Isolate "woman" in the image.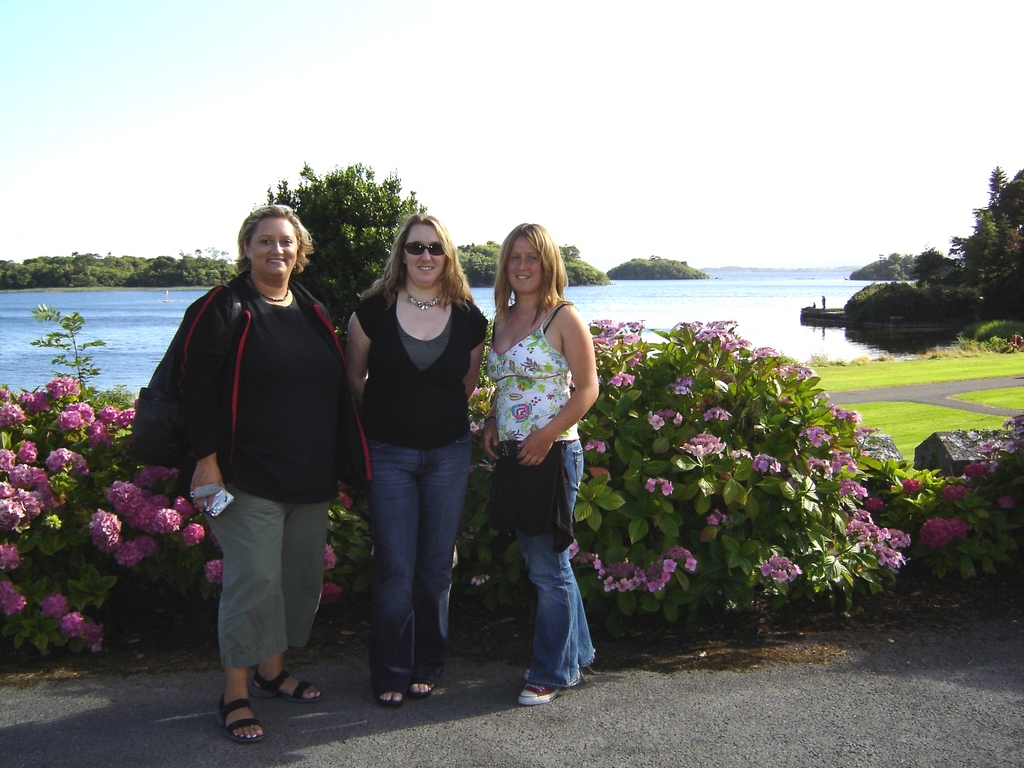
Isolated region: (465, 220, 596, 699).
